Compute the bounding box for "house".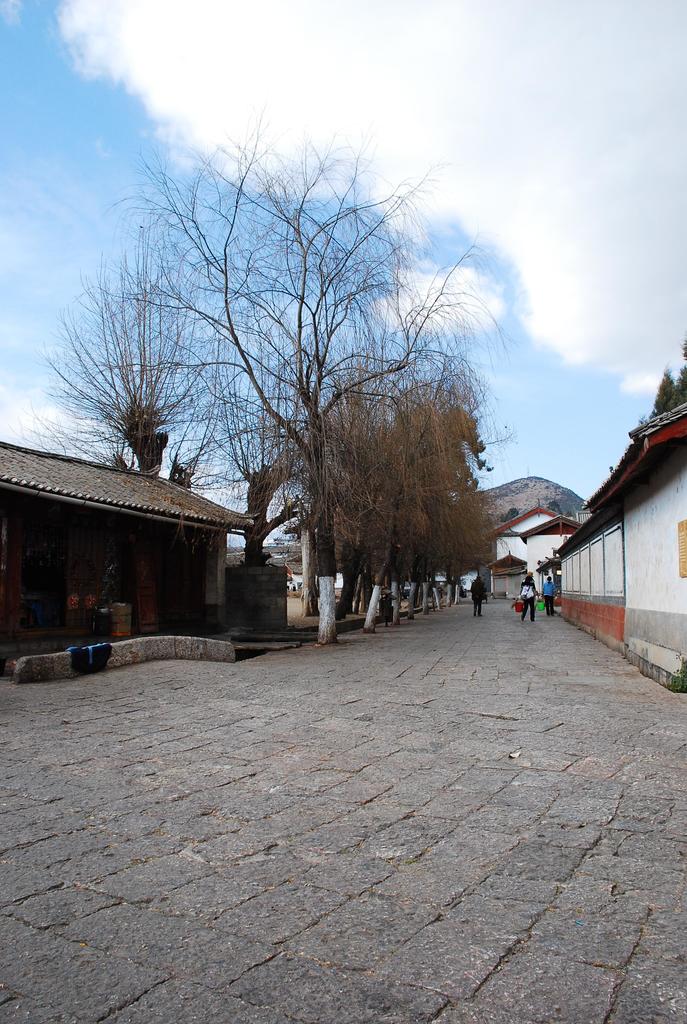
(551,410,686,675).
